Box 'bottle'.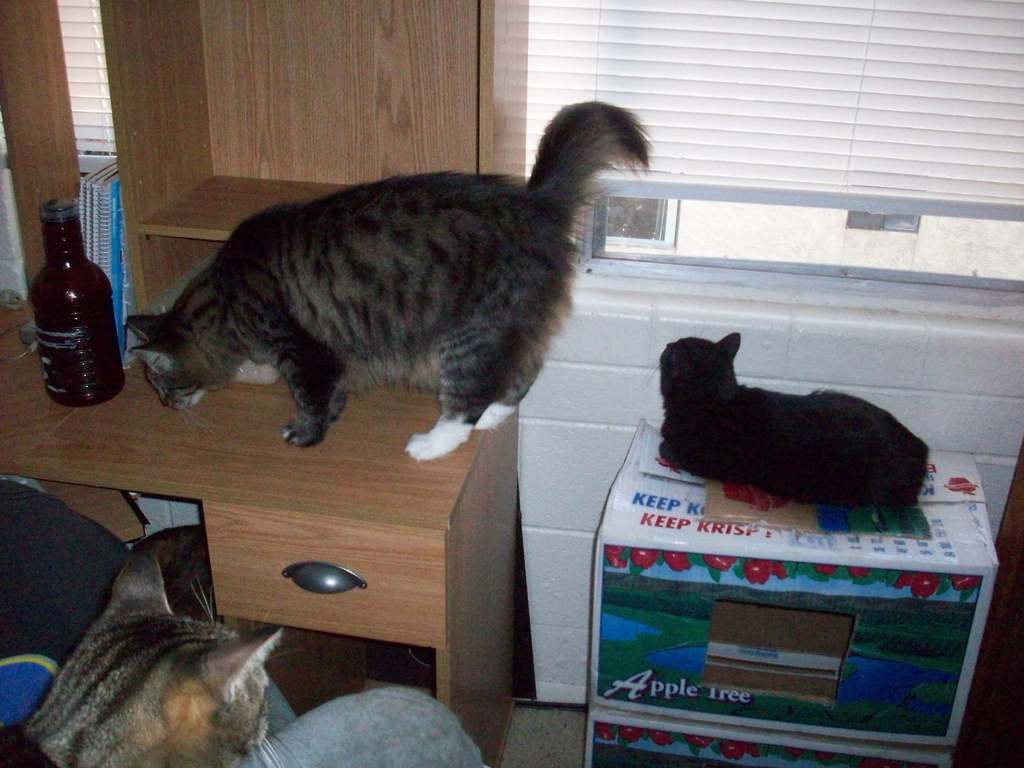
rect(18, 204, 112, 408).
